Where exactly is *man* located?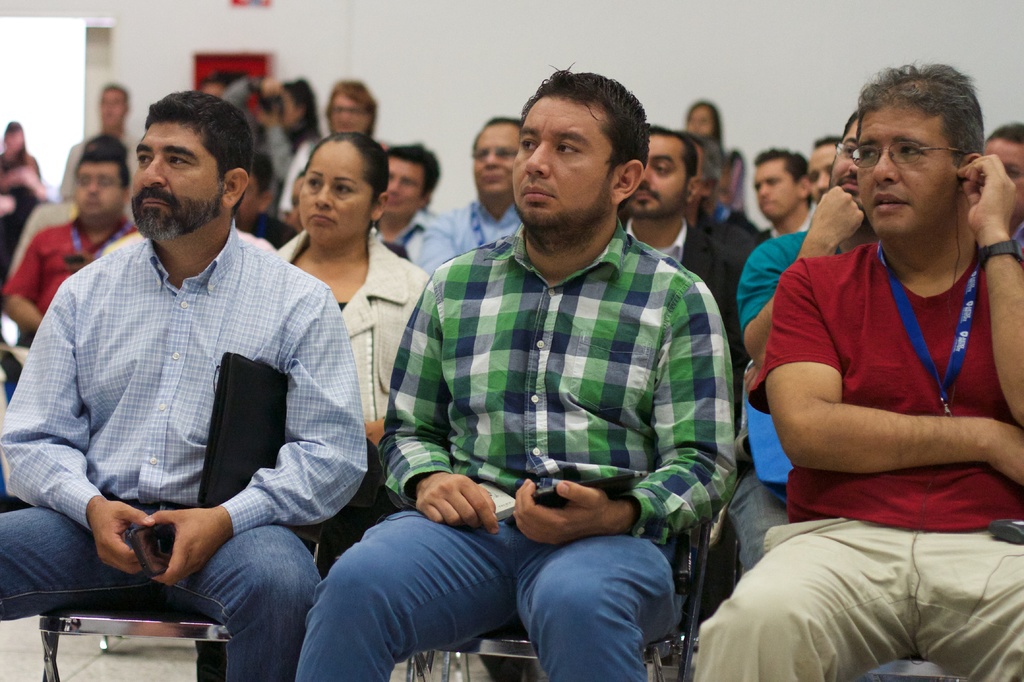
Its bounding box is region(374, 141, 461, 267).
